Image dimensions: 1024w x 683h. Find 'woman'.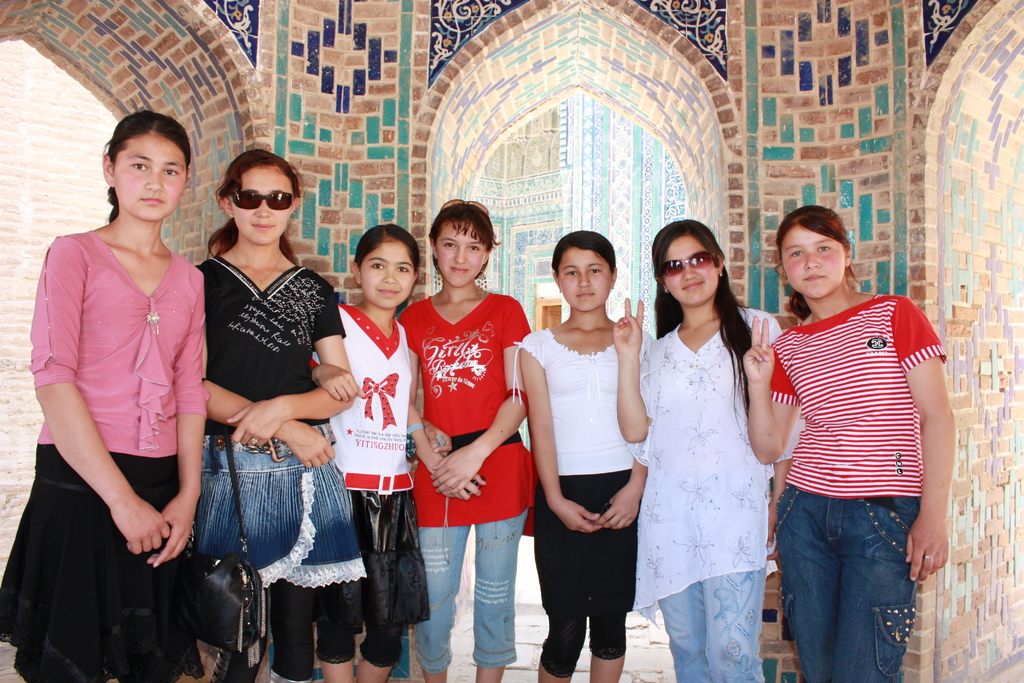
<region>200, 148, 370, 682</region>.
